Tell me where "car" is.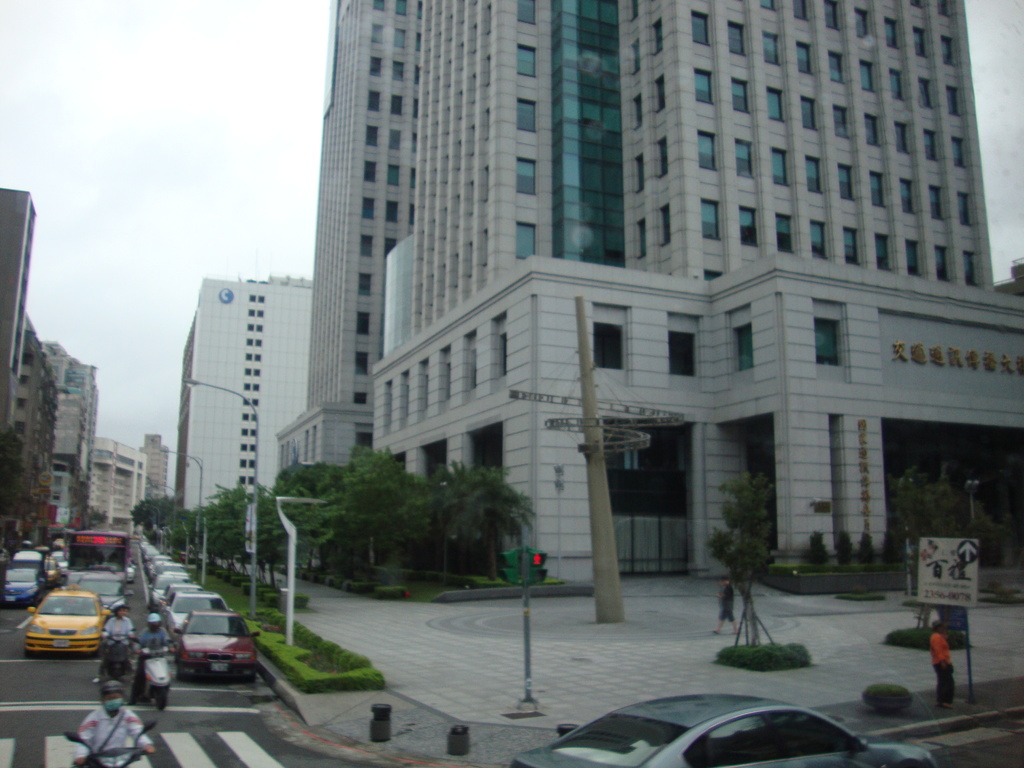
"car" is at <region>22, 588, 110, 657</region>.
